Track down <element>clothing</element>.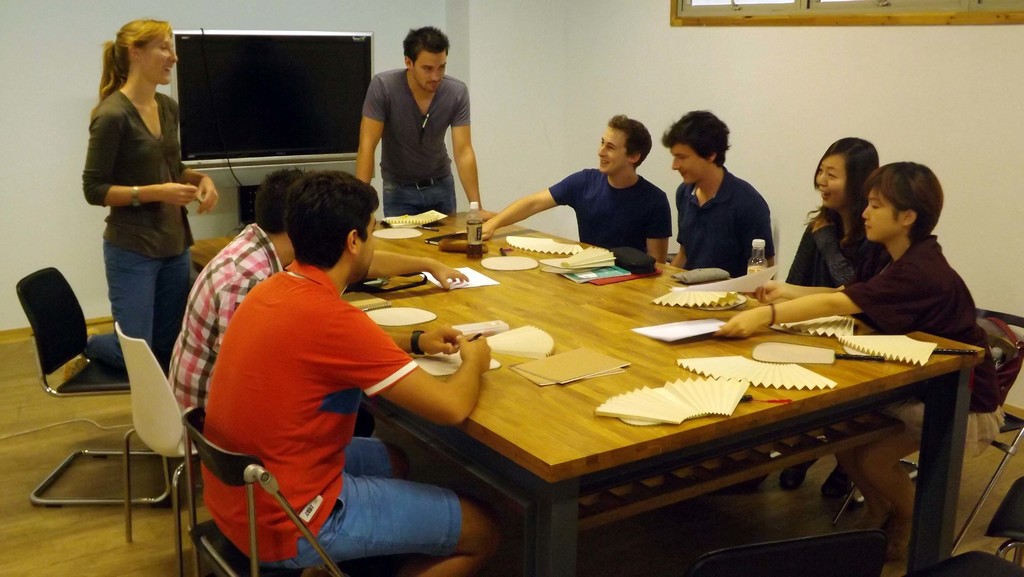
Tracked to detection(840, 226, 1012, 466).
